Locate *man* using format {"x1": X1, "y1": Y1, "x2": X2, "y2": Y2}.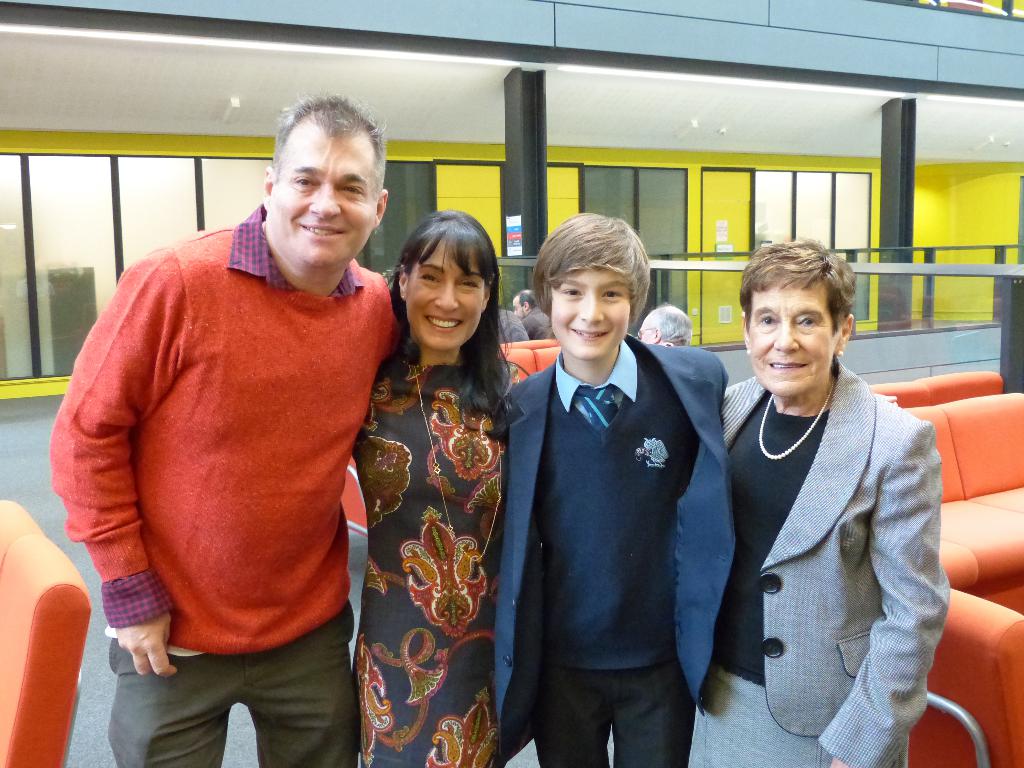
{"x1": 636, "y1": 303, "x2": 695, "y2": 349}.
